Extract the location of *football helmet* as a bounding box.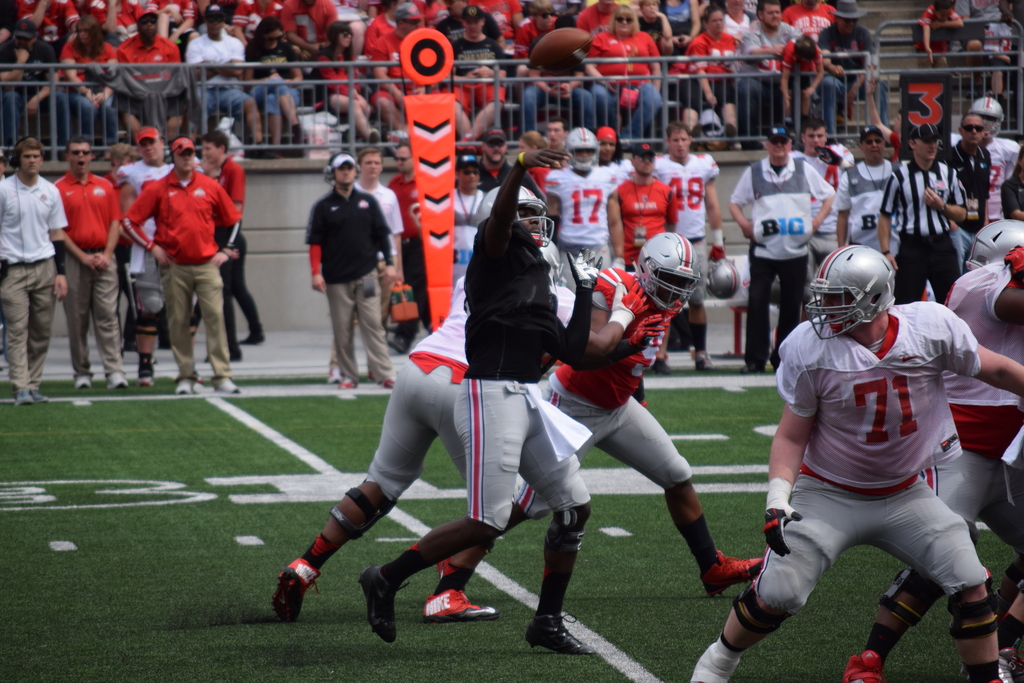
[634, 231, 701, 315].
